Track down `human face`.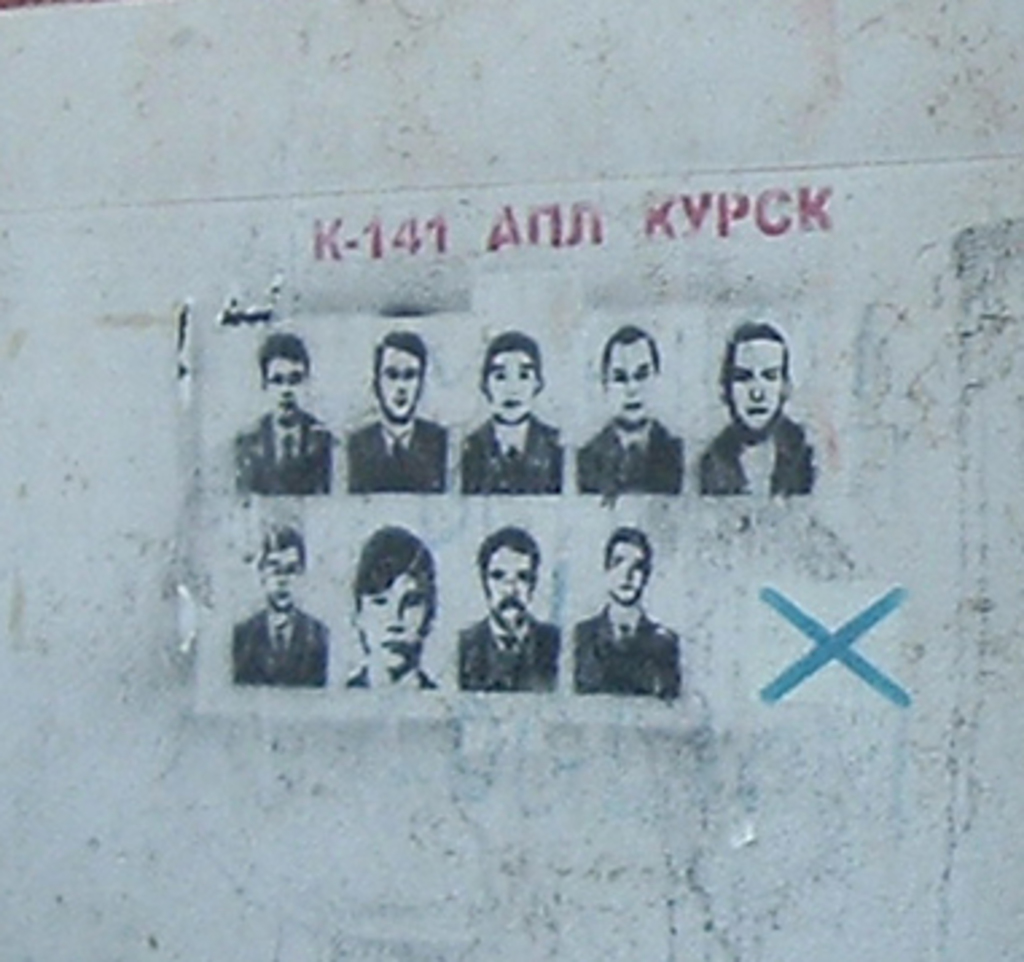
Tracked to [left=261, top=352, right=309, bottom=417].
